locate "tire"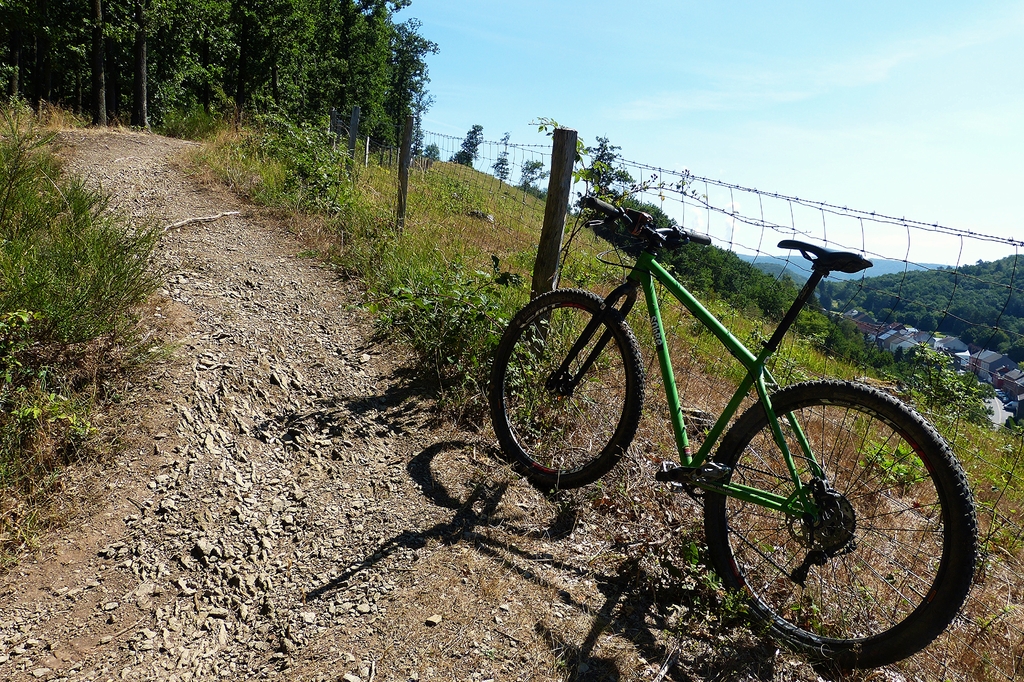
490 286 643 482
